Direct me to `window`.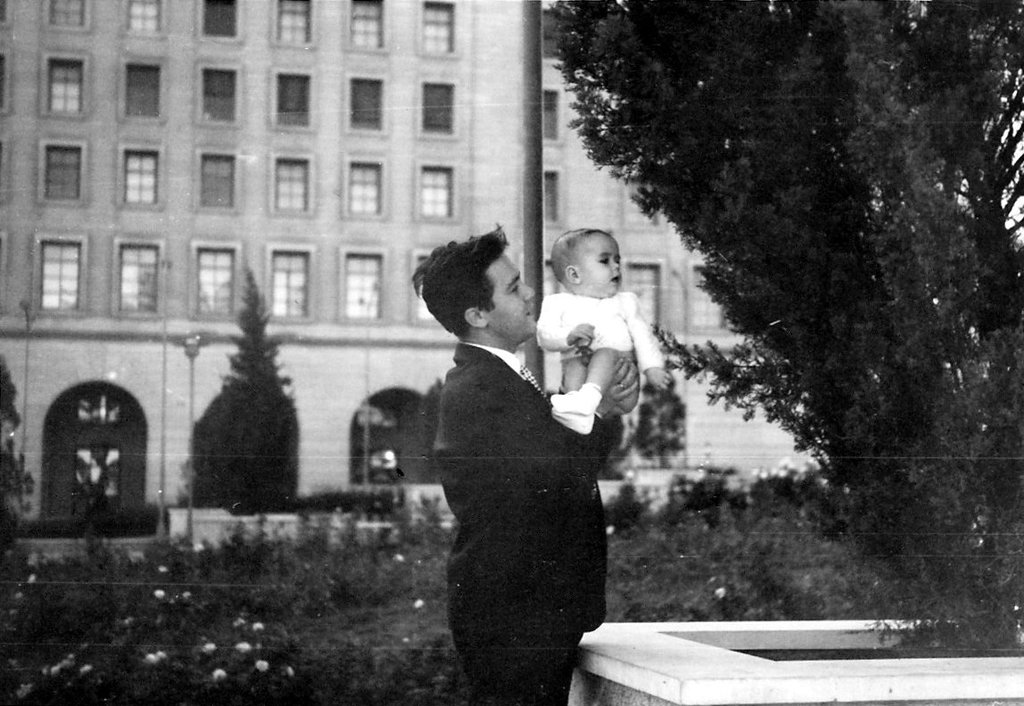
Direction: bbox=[410, 244, 443, 328].
